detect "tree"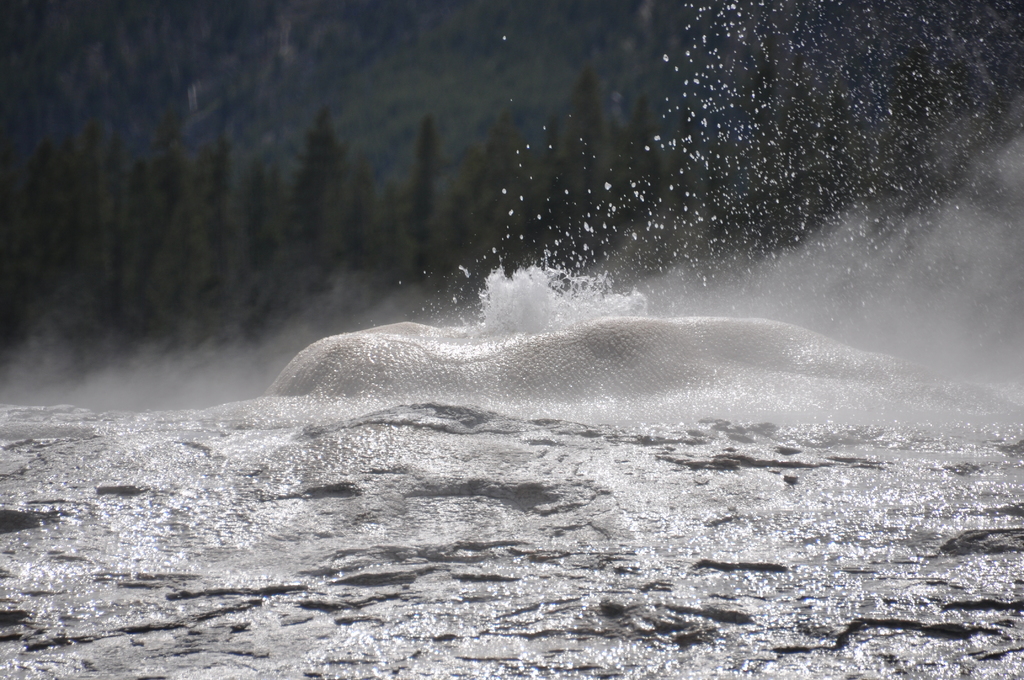
crop(177, 152, 236, 353)
